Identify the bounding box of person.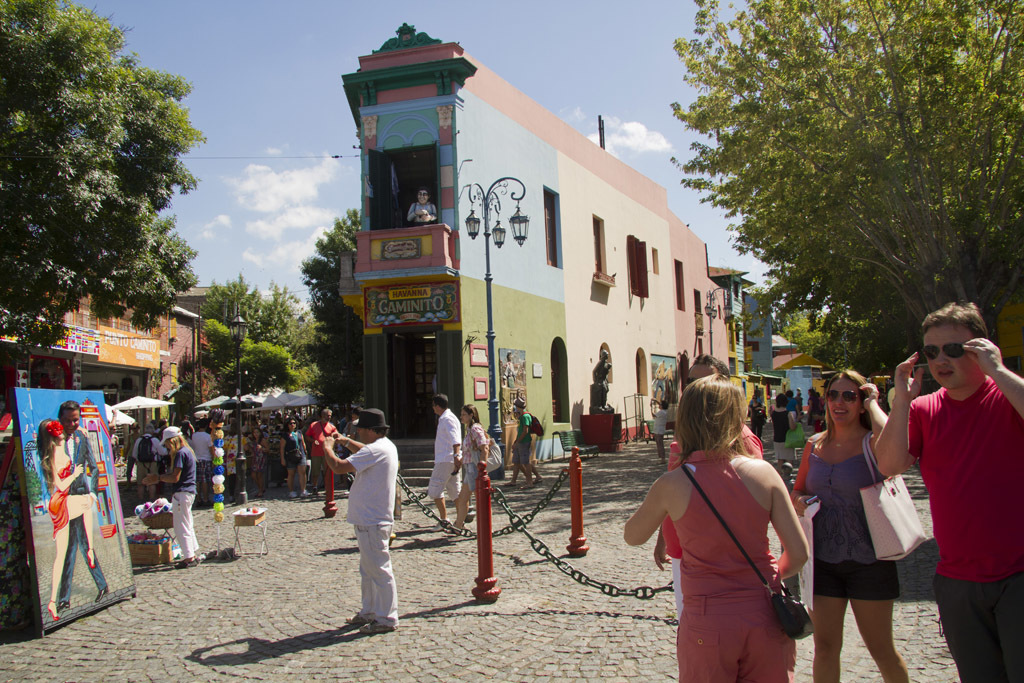
<region>451, 403, 490, 533</region>.
